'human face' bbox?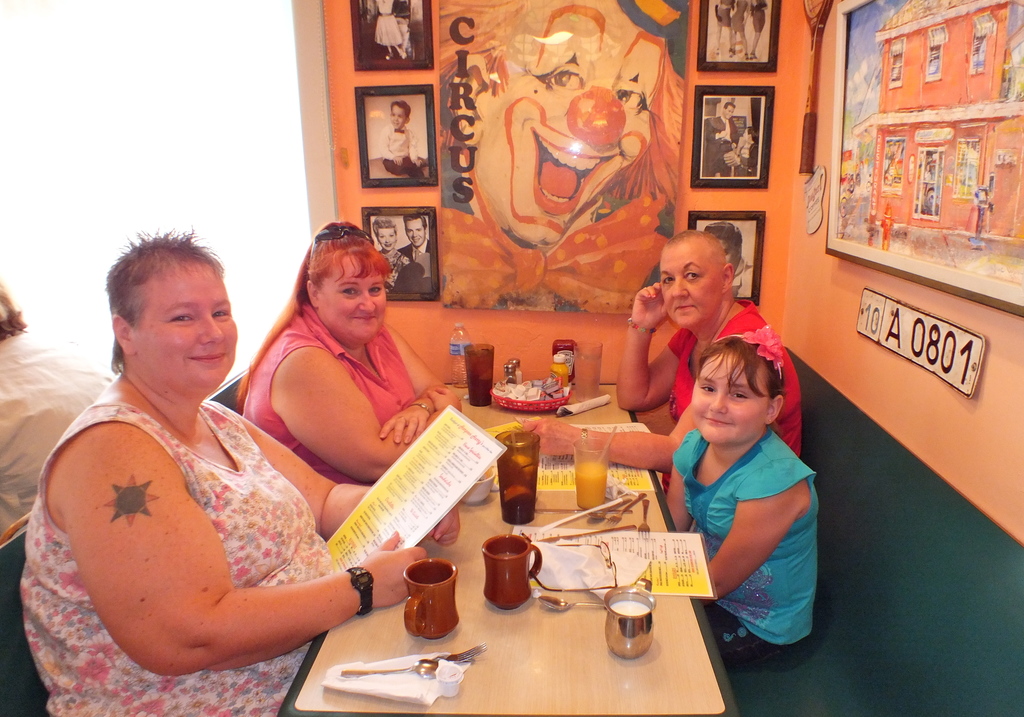
{"x1": 407, "y1": 219, "x2": 423, "y2": 246}
